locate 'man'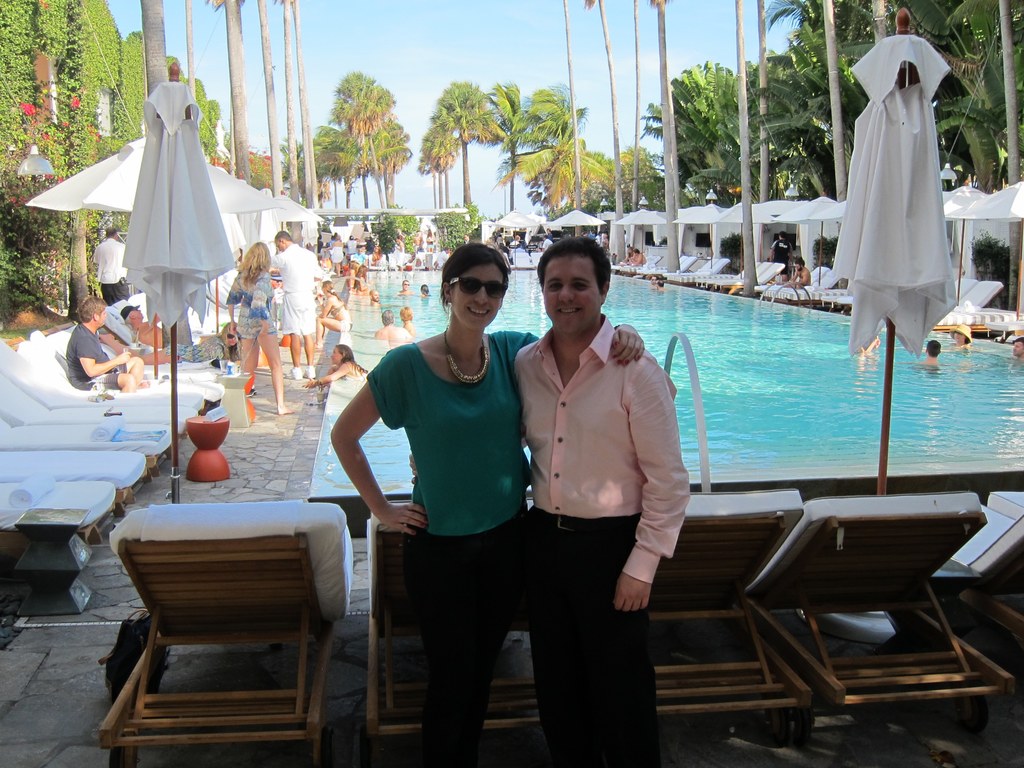
[660, 283, 665, 289]
